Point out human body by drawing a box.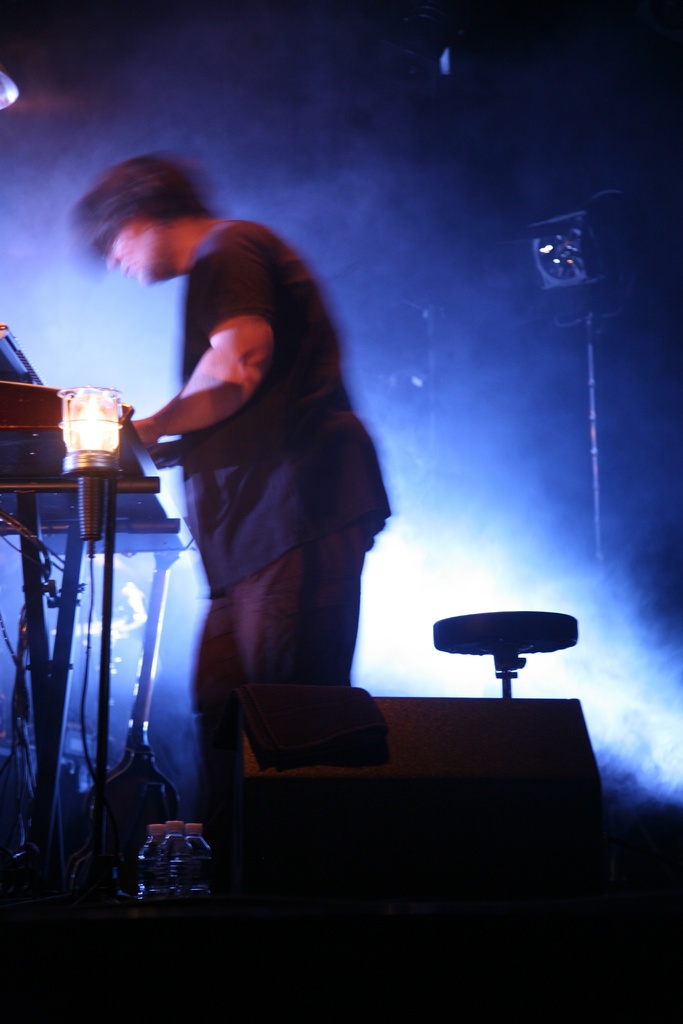
{"x1": 72, "y1": 156, "x2": 402, "y2": 901}.
